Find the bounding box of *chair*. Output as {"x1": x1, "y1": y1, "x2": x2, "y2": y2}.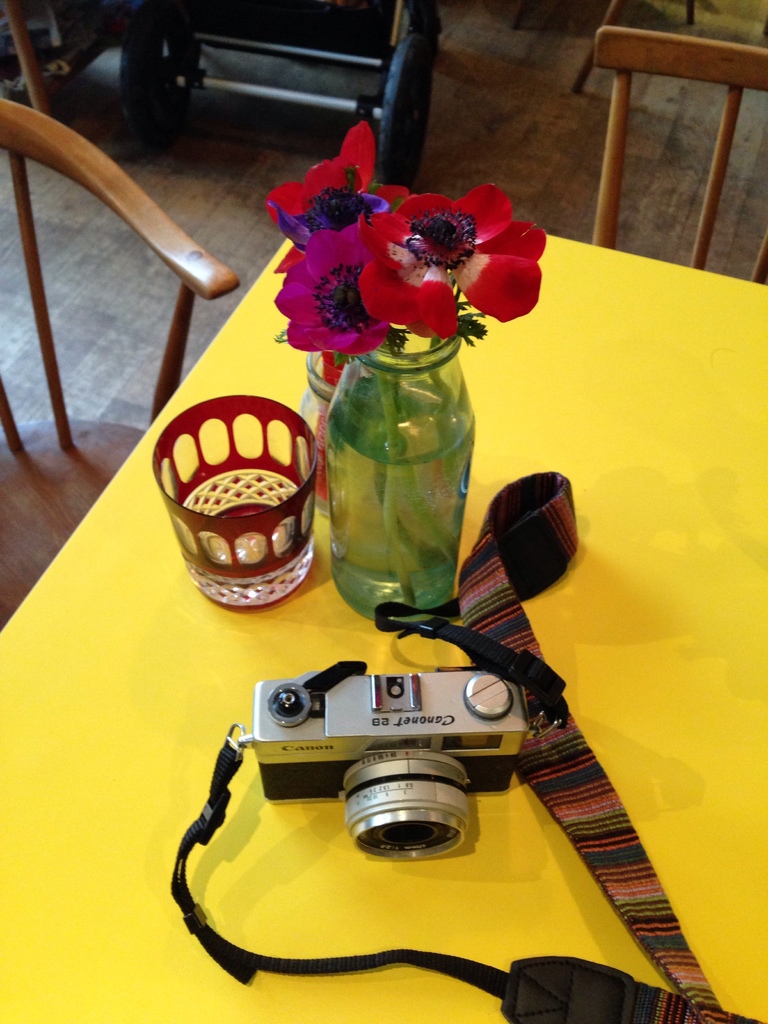
{"x1": 0, "y1": 99, "x2": 243, "y2": 627}.
